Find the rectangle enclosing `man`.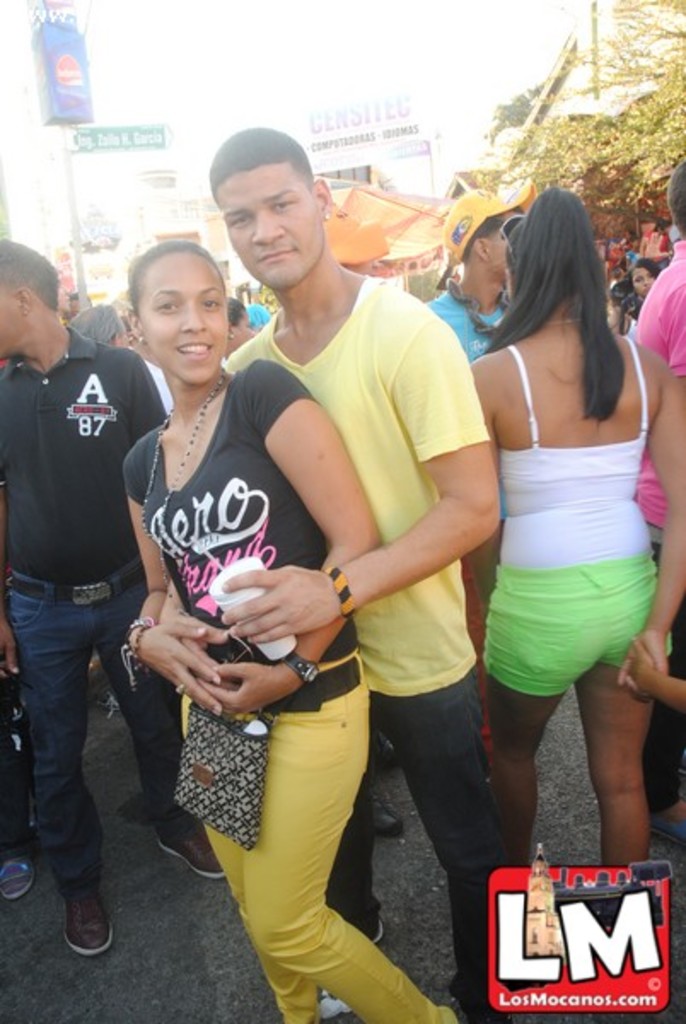
[154, 121, 507, 1022].
